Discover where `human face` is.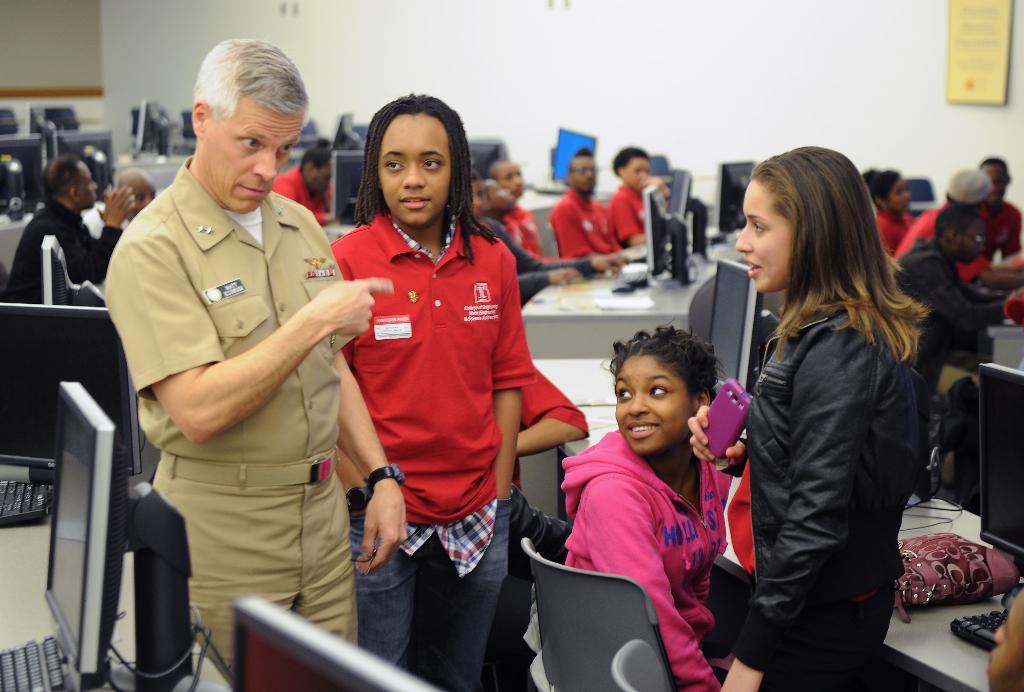
Discovered at {"left": 949, "top": 224, "right": 987, "bottom": 262}.
